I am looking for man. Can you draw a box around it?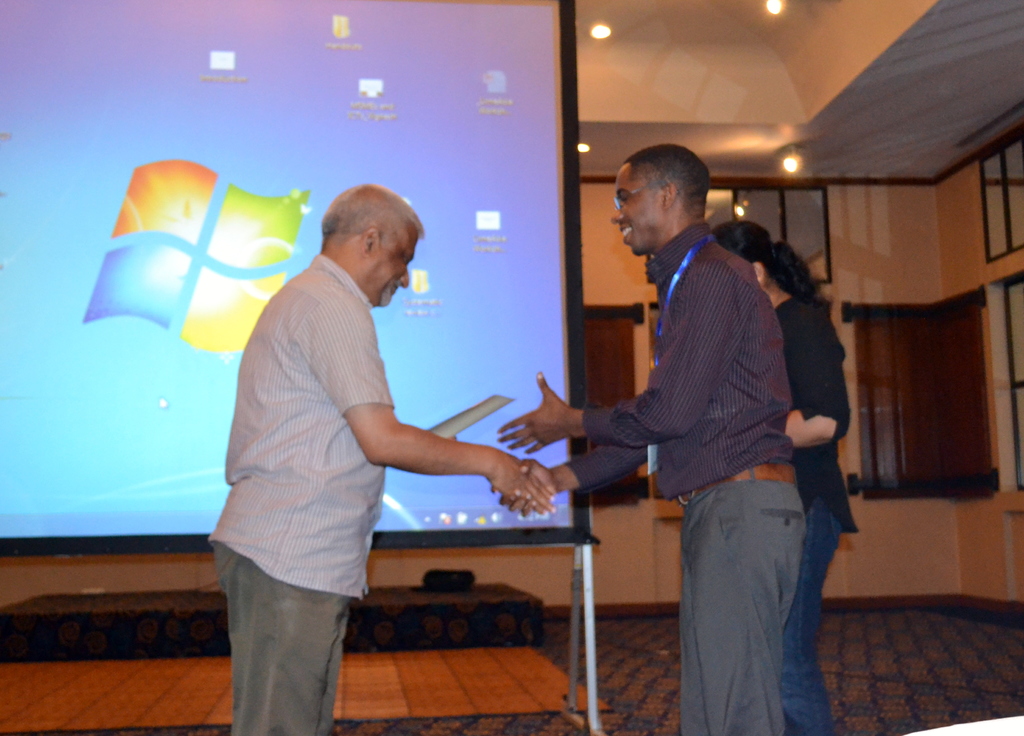
Sure, the bounding box is detection(204, 182, 555, 735).
